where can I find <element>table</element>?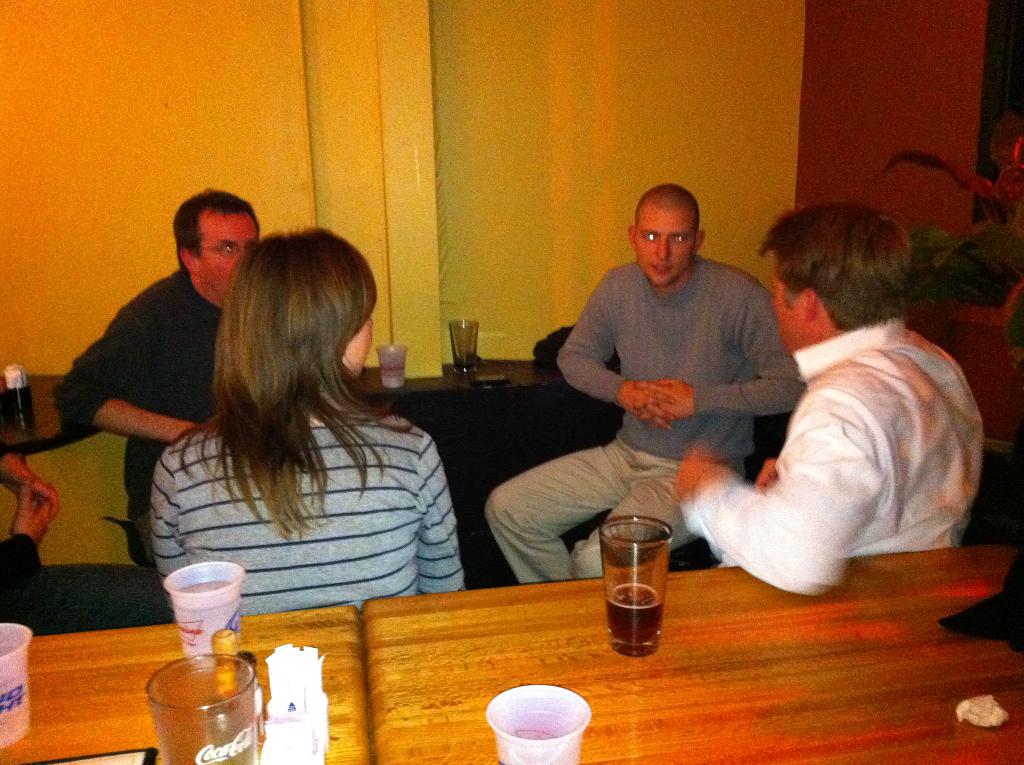
You can find it at <box>0,367,117,594</box>.
